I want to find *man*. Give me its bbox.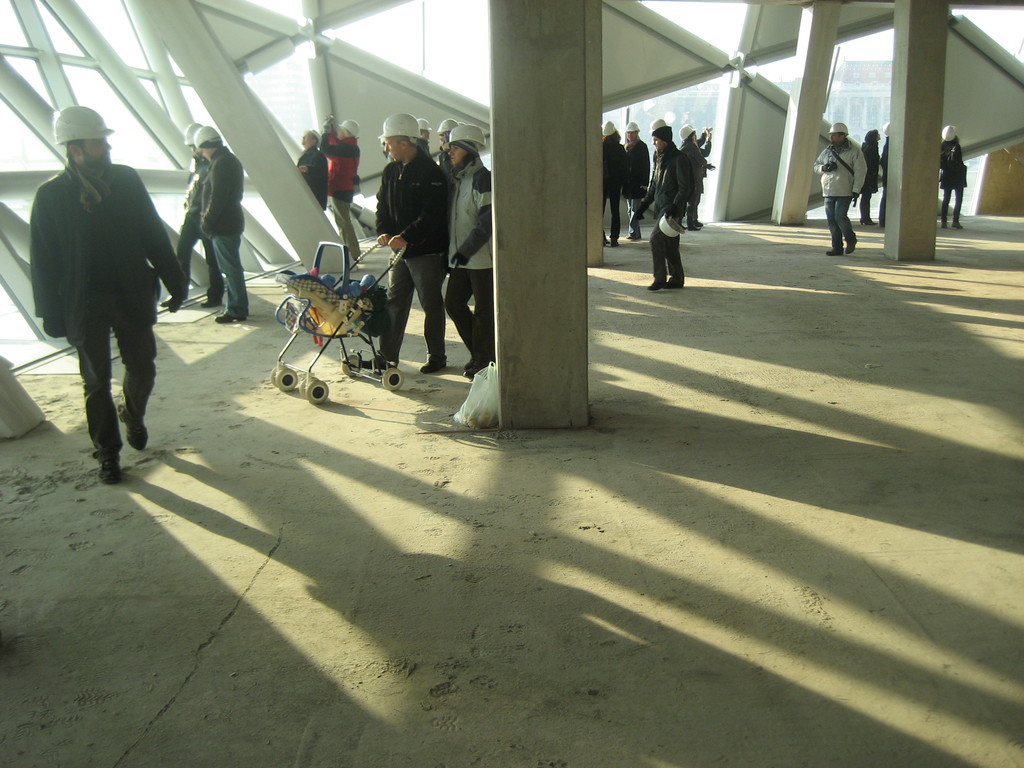
{"x1": 35, "y1": 120, "x2": 170, "y2": 477}.
